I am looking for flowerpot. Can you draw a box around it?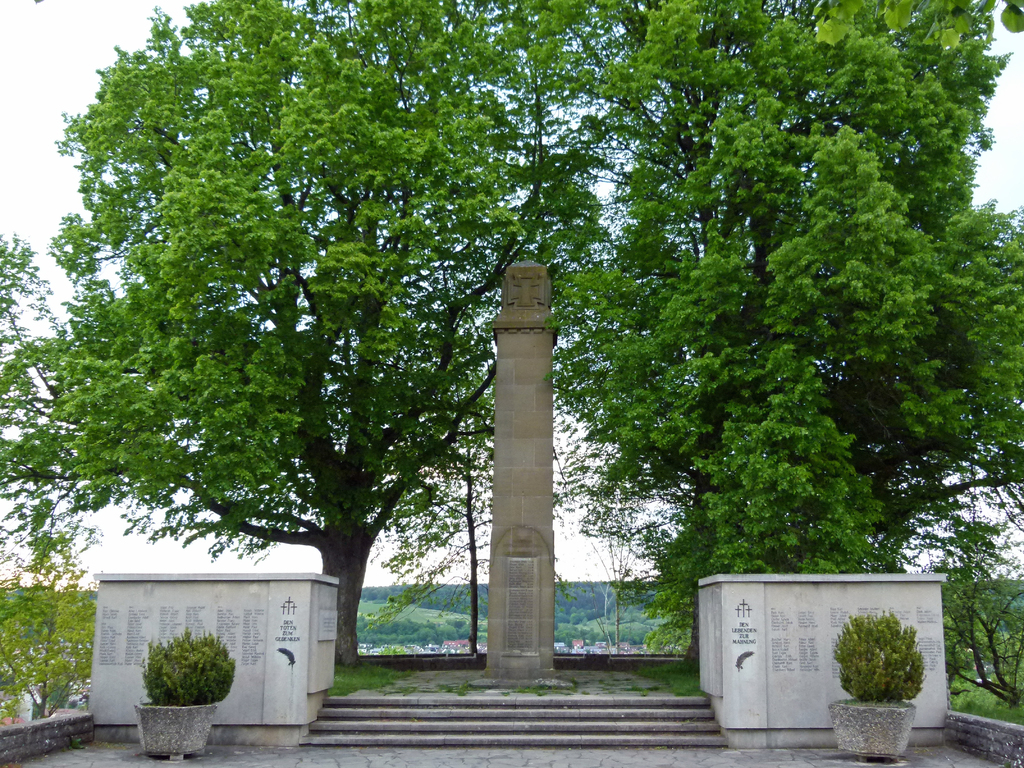
Sure, the bounding box is 134 701 221 760.
